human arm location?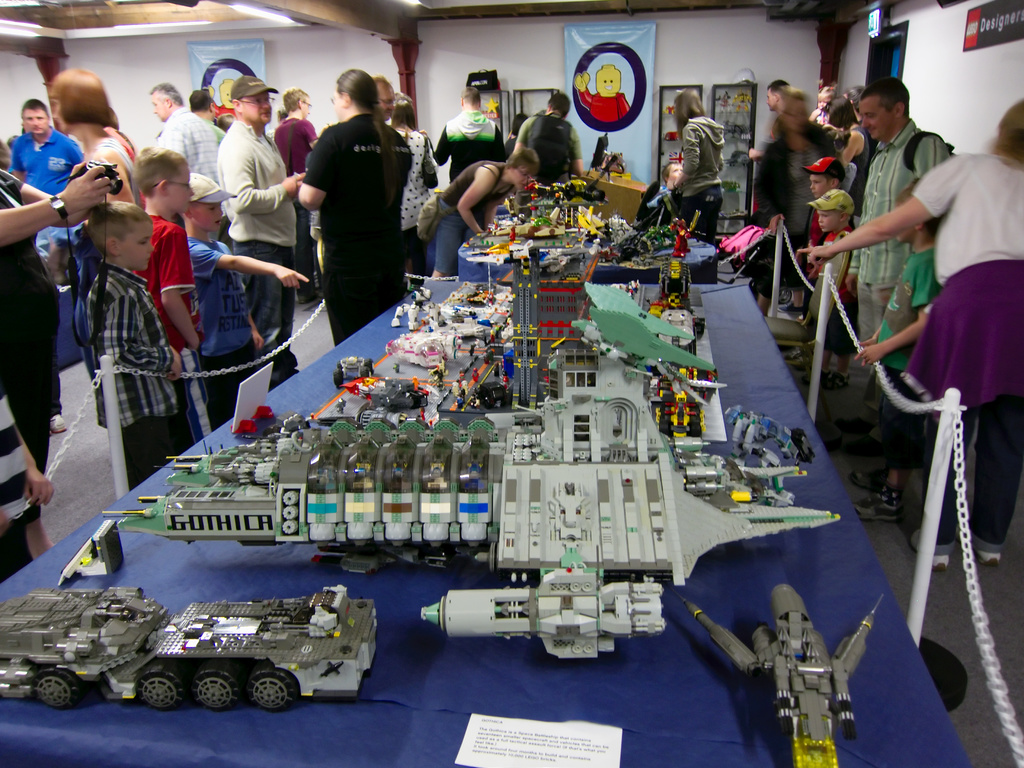
bbox=[3, 172, 93, 230]
